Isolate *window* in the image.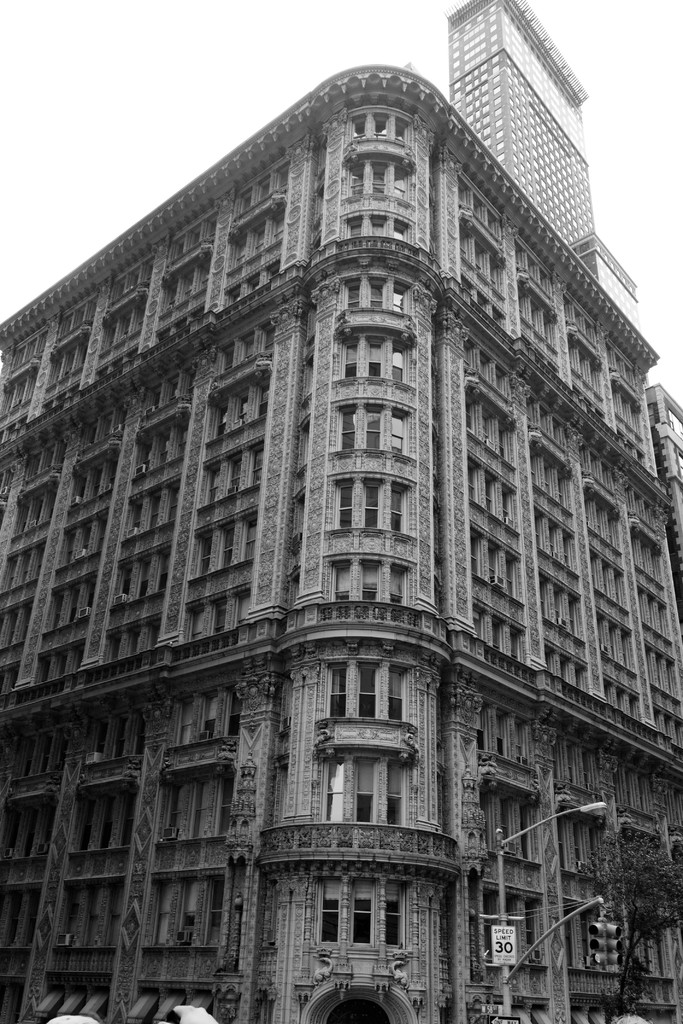
Isolated region: (left=456, top=173, right=509, bottom=264).
